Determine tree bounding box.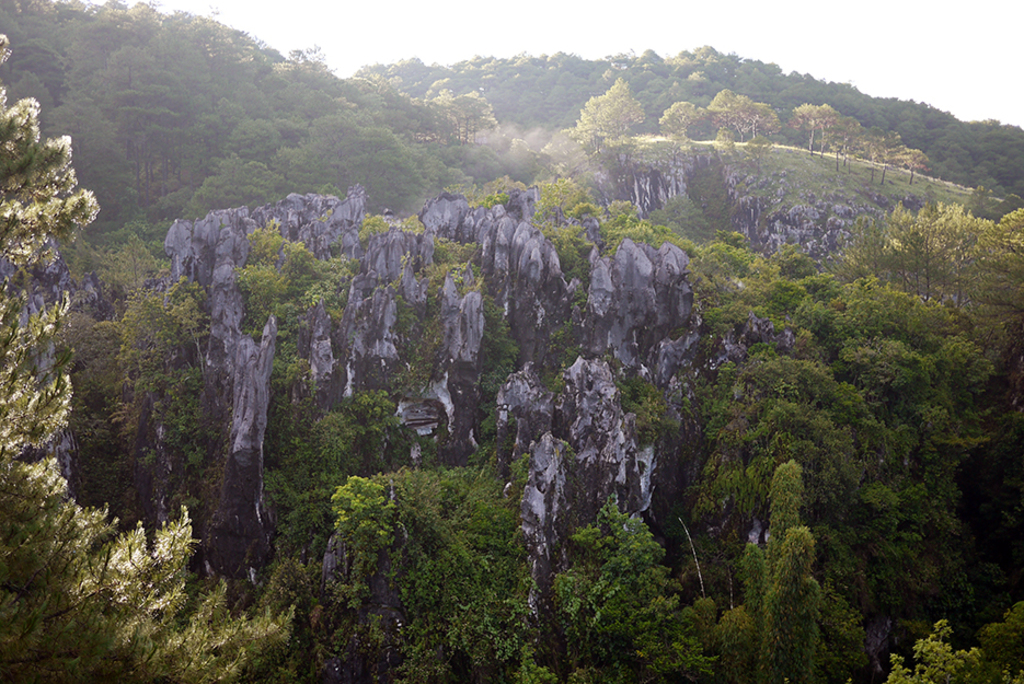
Determined: BBox(737, 536, 775, 624).
